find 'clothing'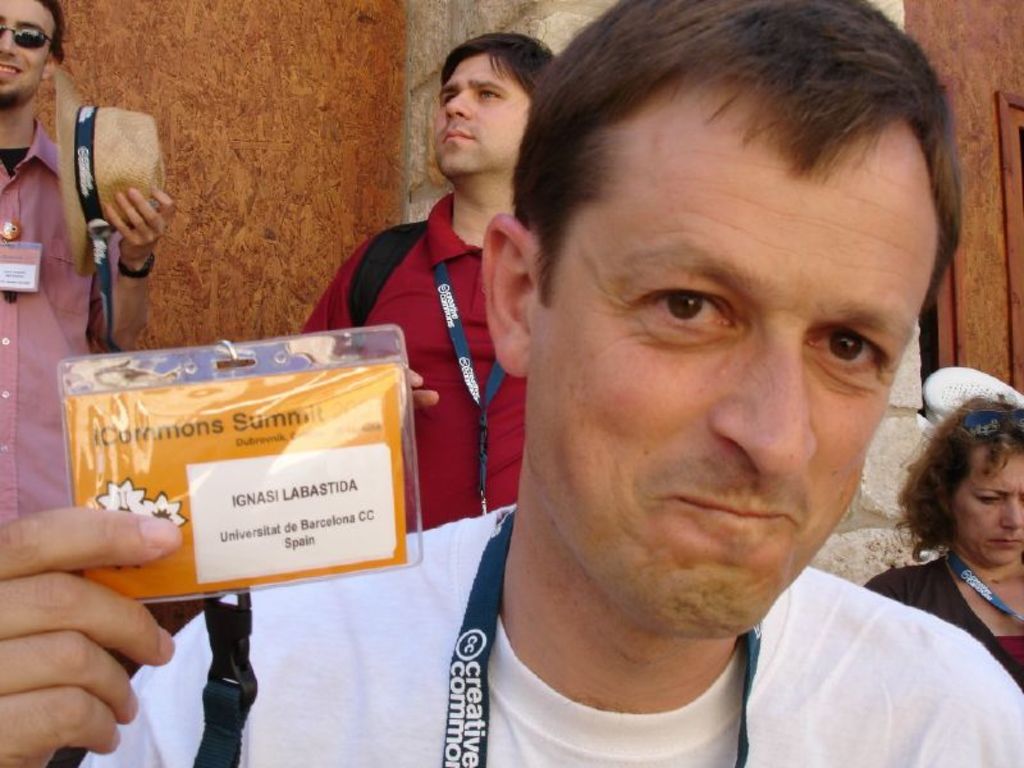
x1=82 y1=498 x2=1023 y2=764
